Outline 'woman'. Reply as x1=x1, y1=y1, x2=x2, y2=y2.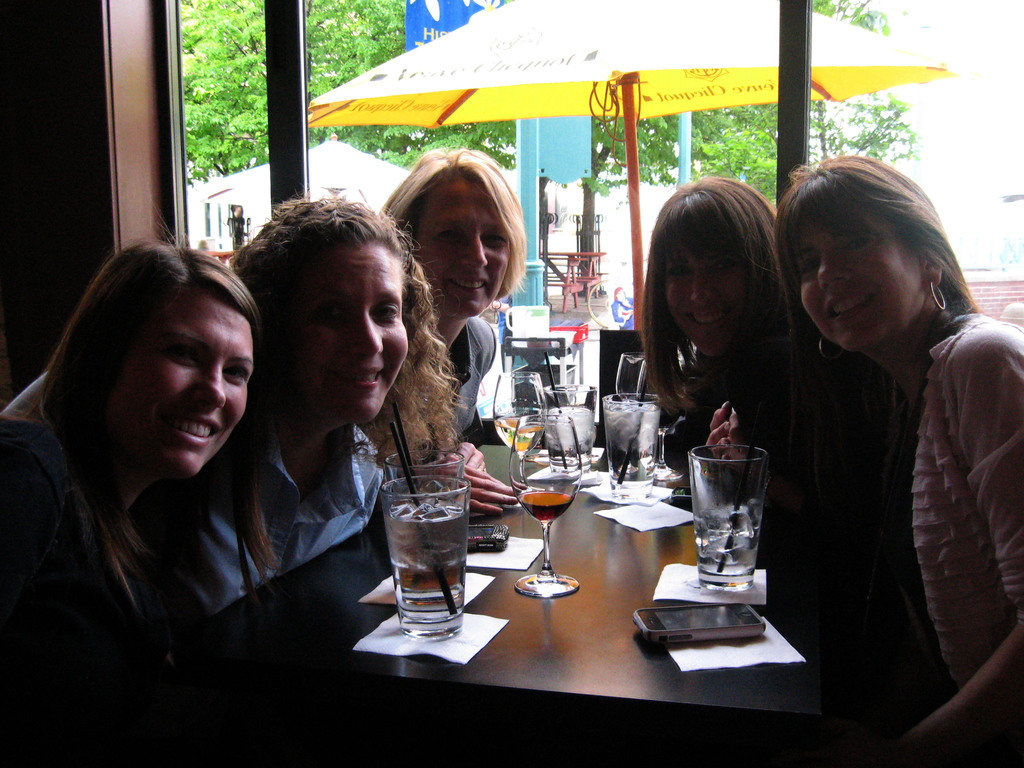
x1=385, y1=143, x2=508, y2=438.
